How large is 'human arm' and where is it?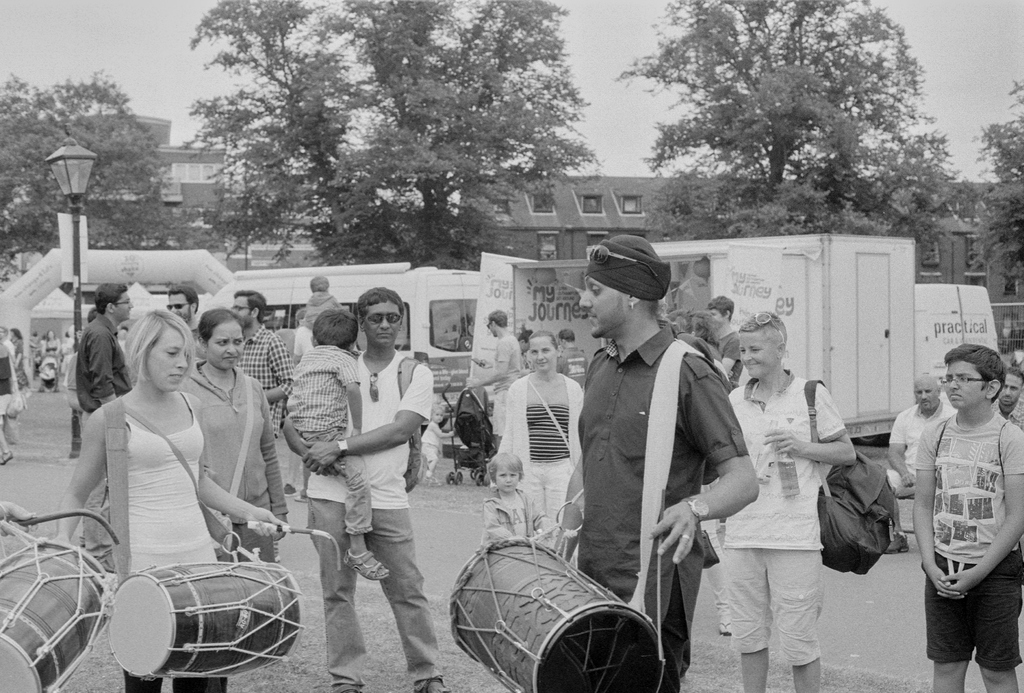
Bounding box: detection(925, 418, 956, 603).
